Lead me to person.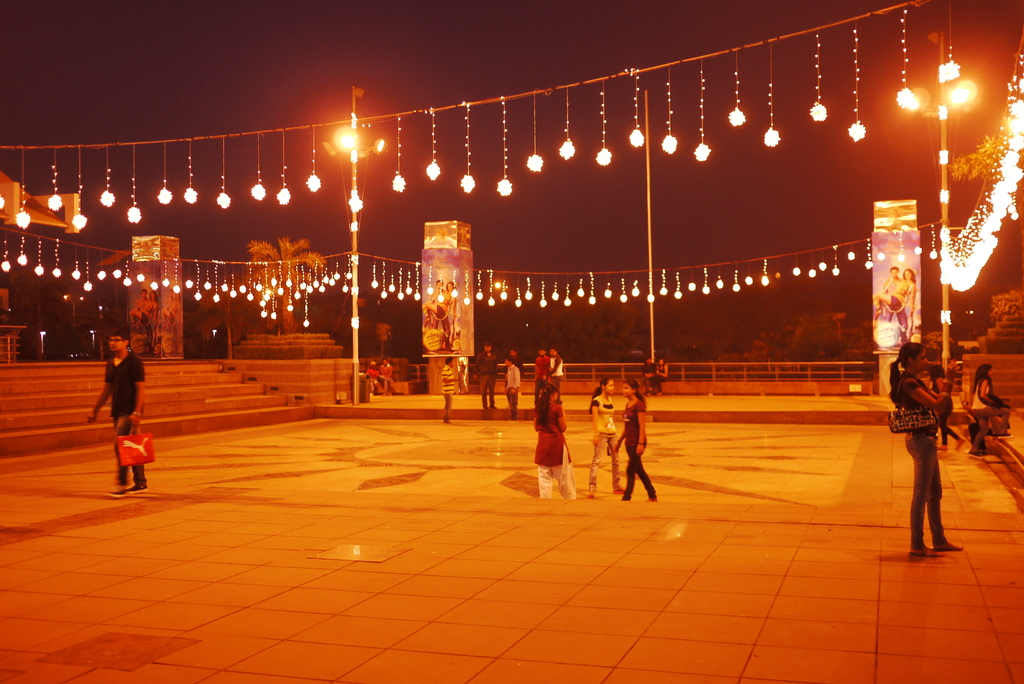
Lead to [left=967, top=363, right=1013, bottom=460].
